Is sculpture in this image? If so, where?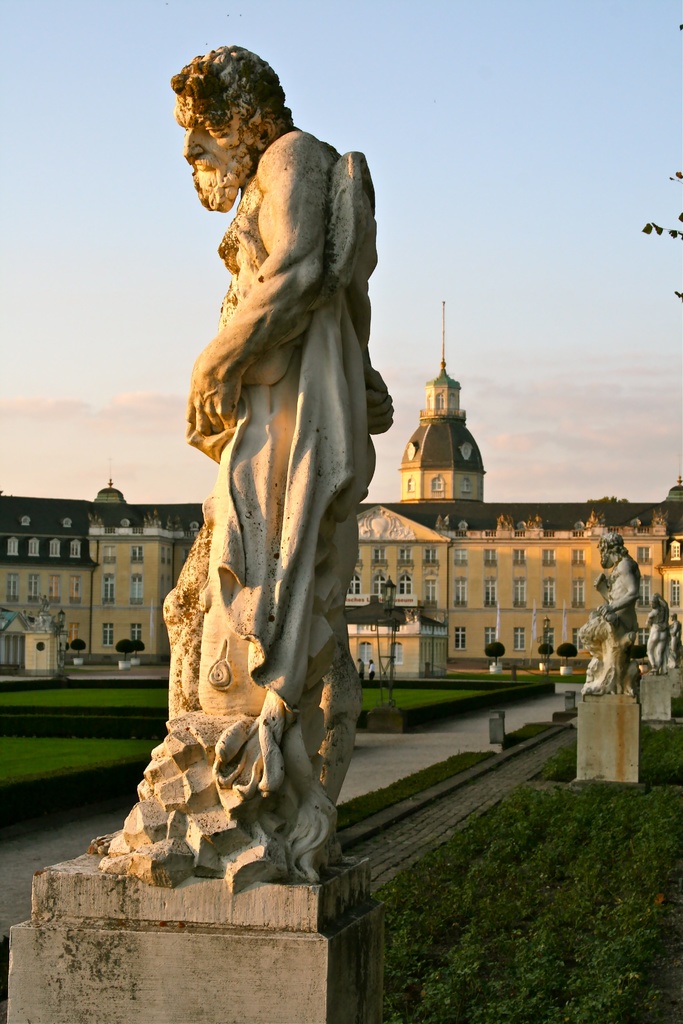
Yes, at rect(629, 584, 669, 691).
